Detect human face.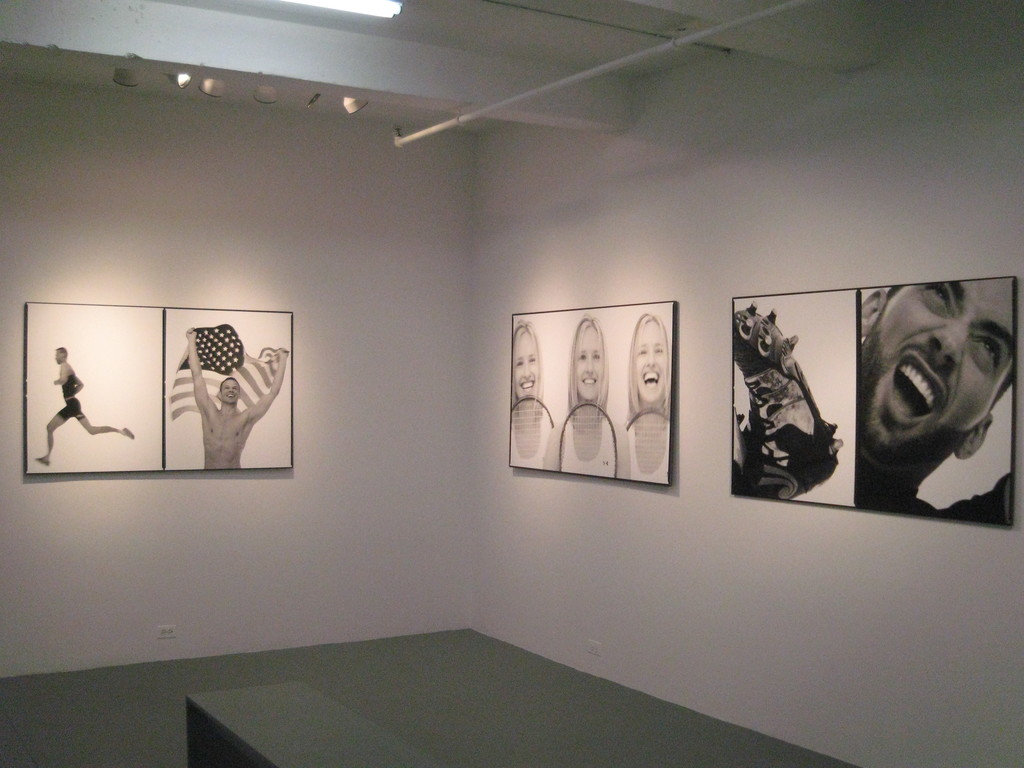
Detected at 862, 280, 1021, 460.
